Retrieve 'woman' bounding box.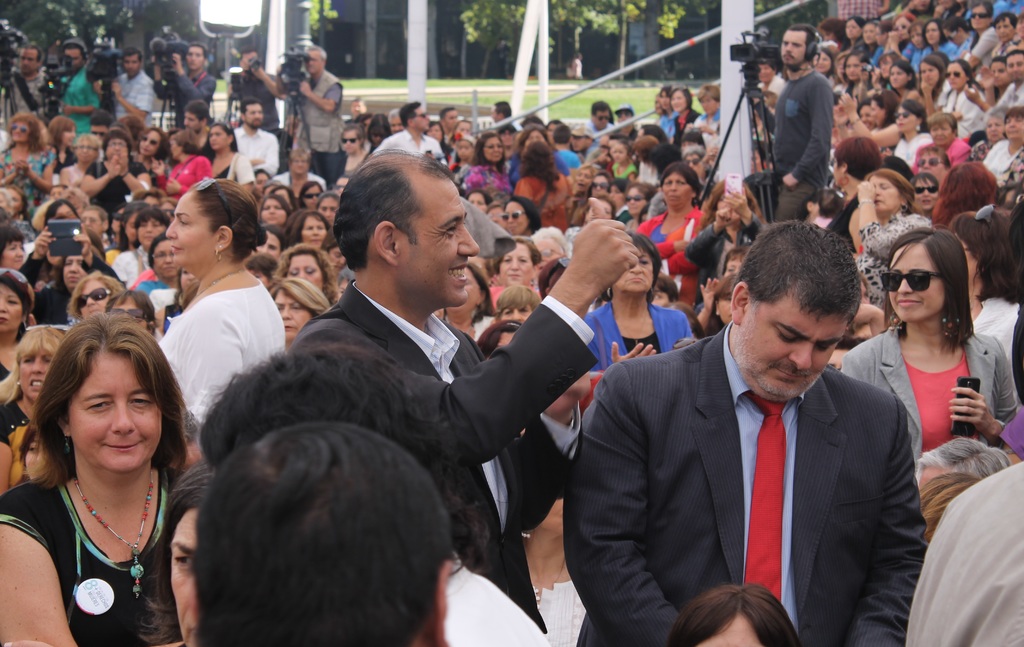
Bounding box: crop(466, 187, 491, 212).
